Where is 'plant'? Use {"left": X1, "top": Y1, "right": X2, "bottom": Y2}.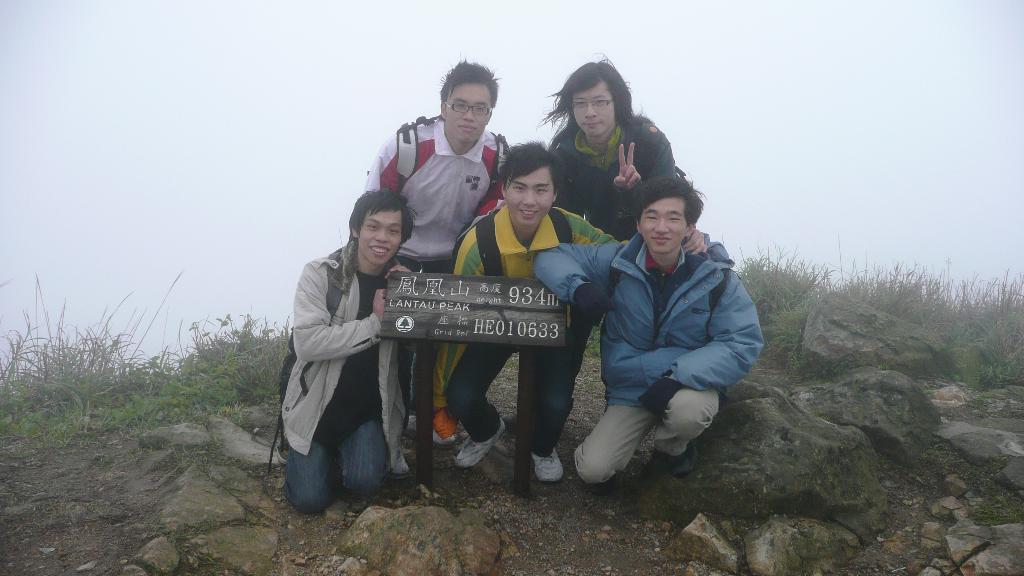
{"left": 915, "top": 440, "right": 950, "bottom": 464}.
